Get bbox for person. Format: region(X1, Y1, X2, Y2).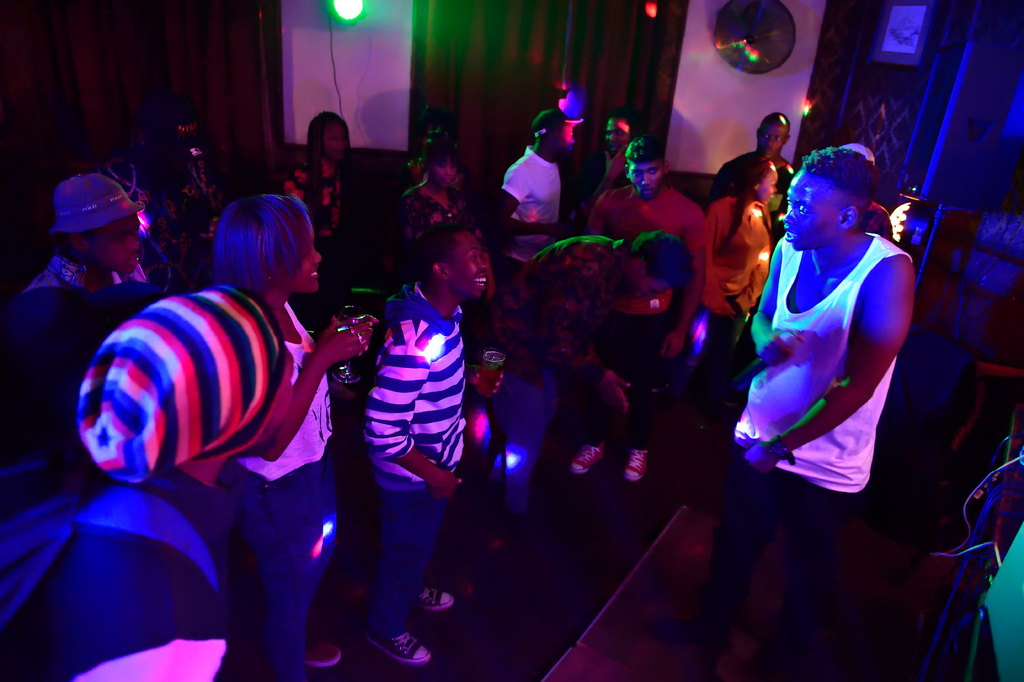
region(390, 122, 481, 255).
